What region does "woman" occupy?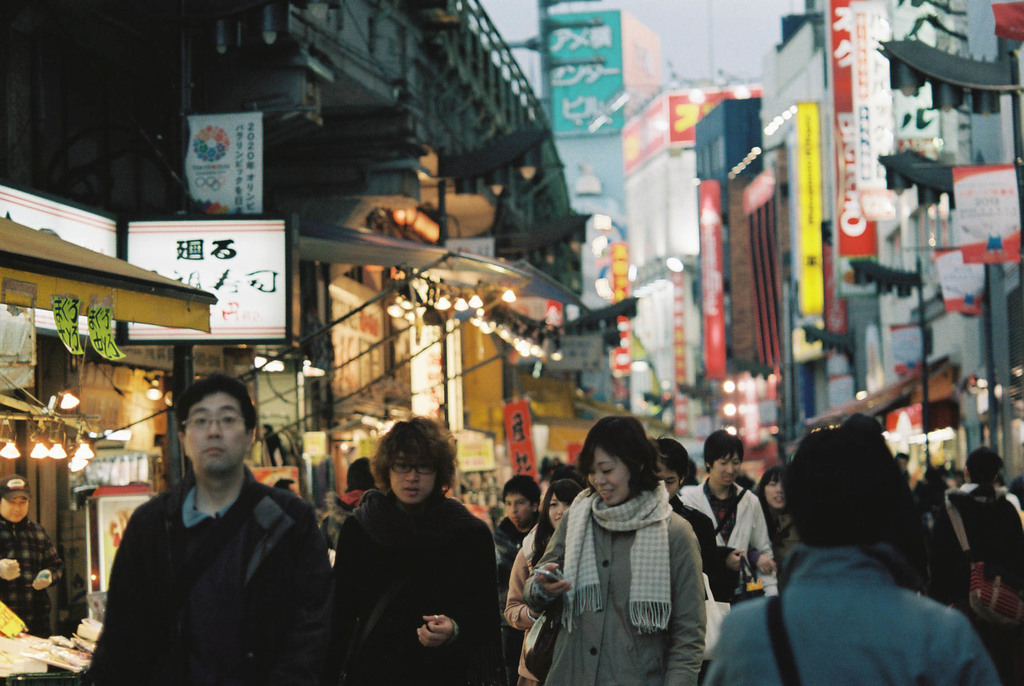
526/412/717/685.
